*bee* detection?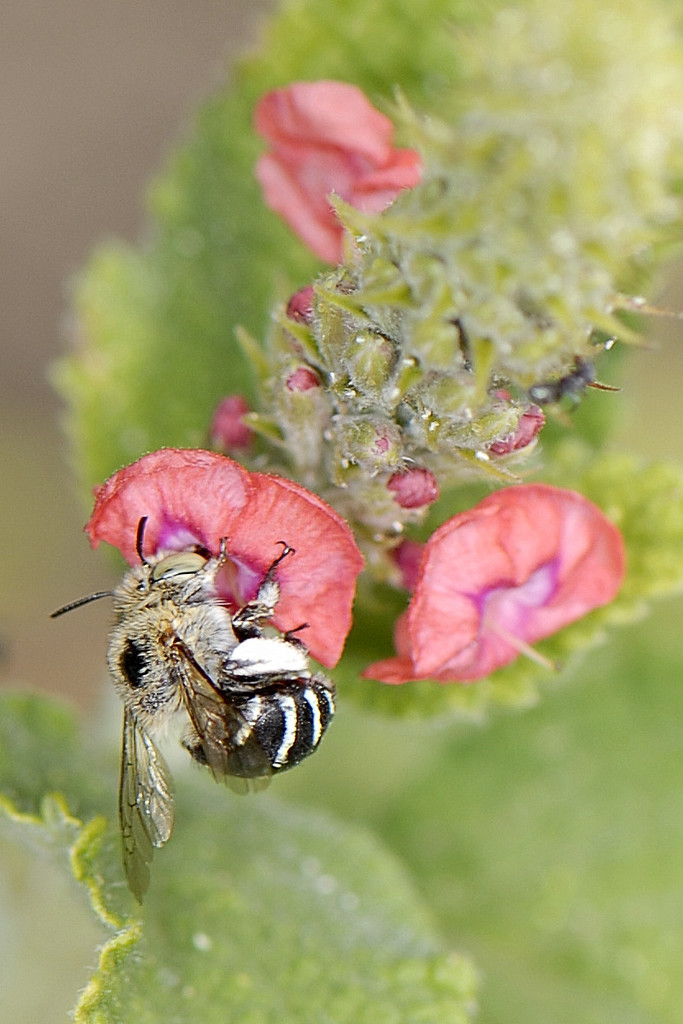
region(51, 533, 339, 896)
